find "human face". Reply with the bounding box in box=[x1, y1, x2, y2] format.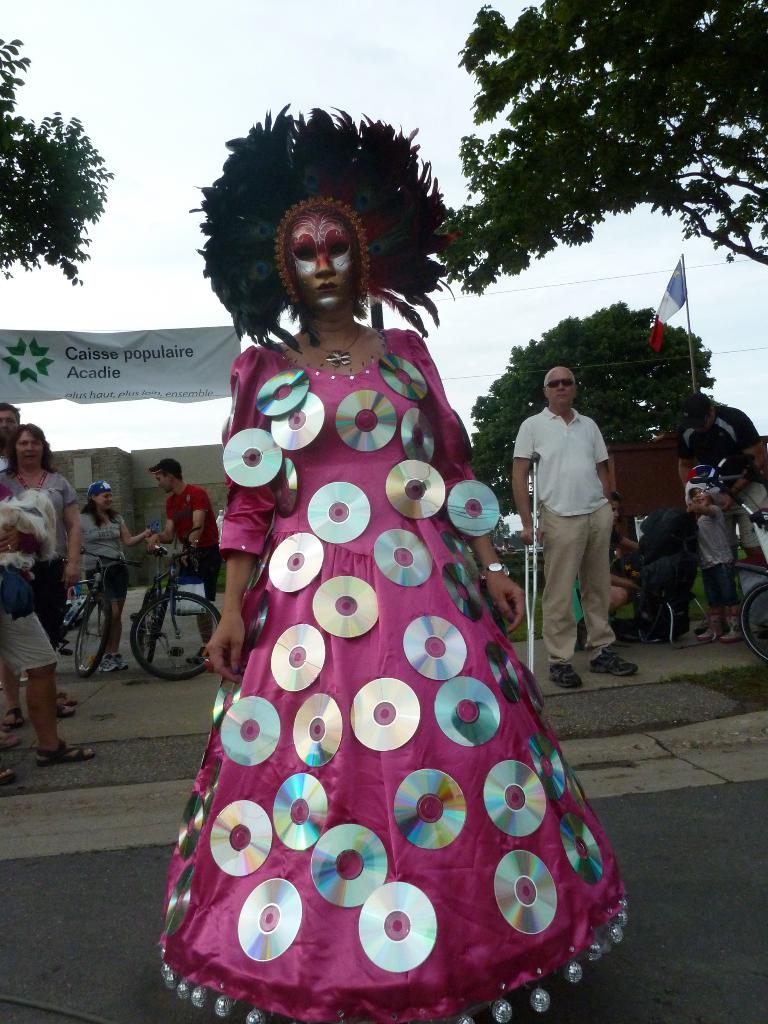
box=[281, 206, 356, 307].
